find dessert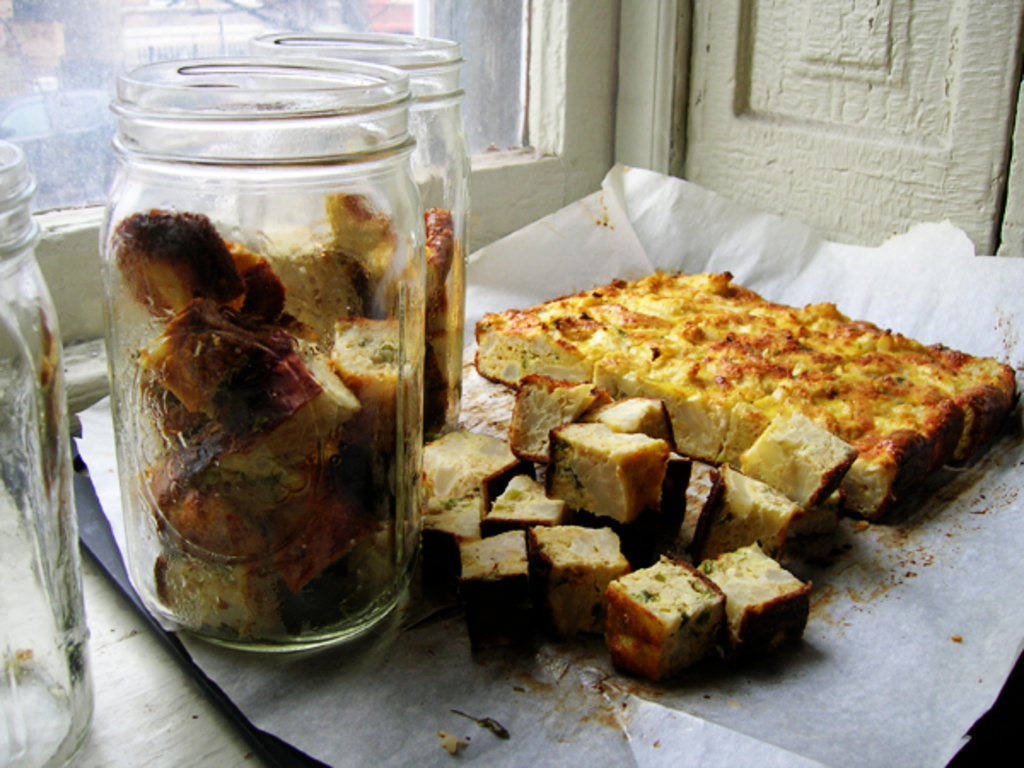
box=[427, 271, 1022, 684]
